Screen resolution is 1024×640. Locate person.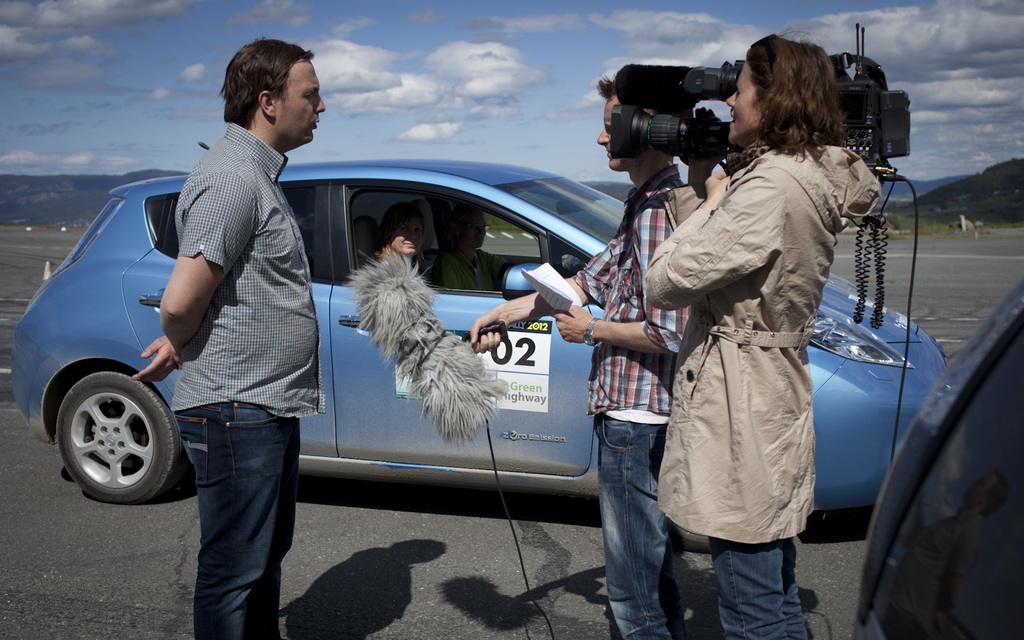
470:61:689:639.
